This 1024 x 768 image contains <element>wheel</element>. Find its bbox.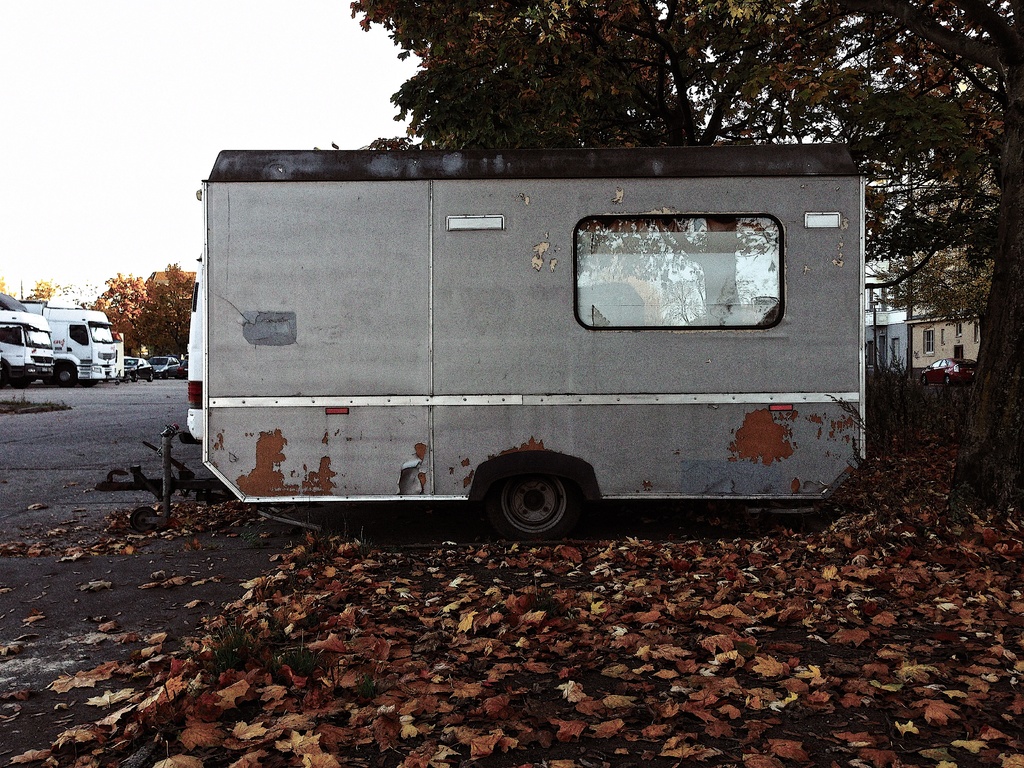
161, 371, 169, 380.
